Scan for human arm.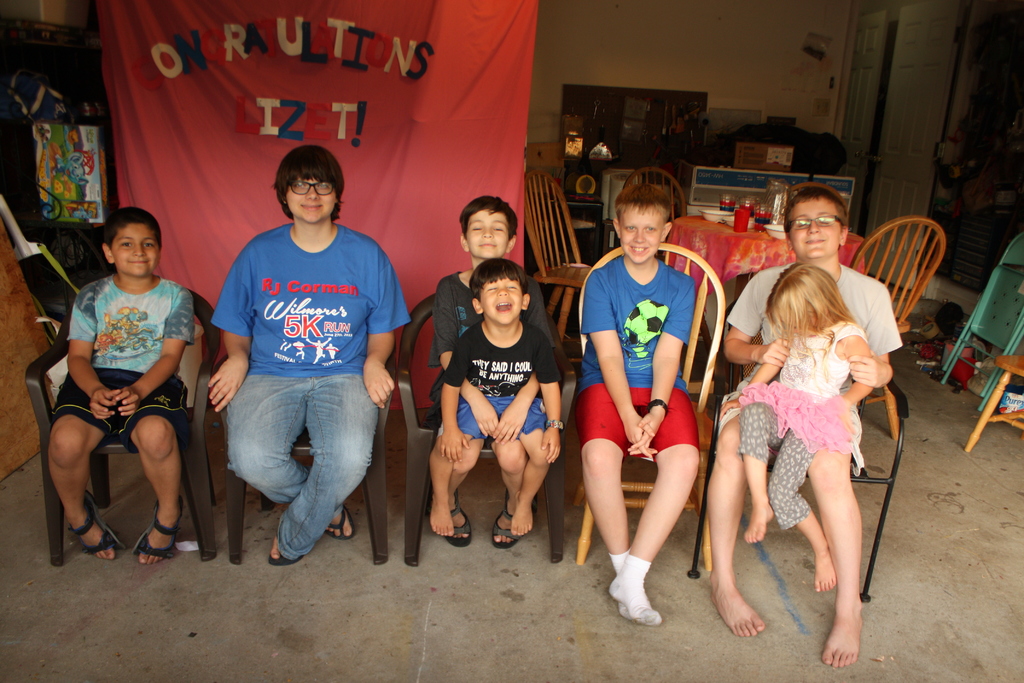
Scan result: [62, 279, 116, 420].
